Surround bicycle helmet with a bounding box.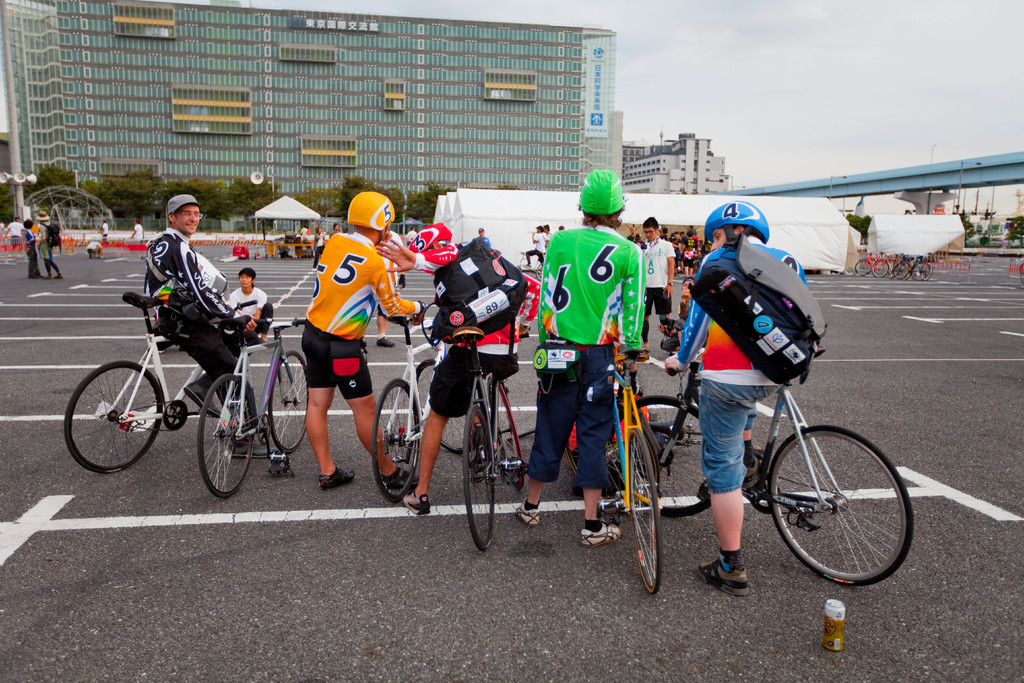
[581,167,621,209].
